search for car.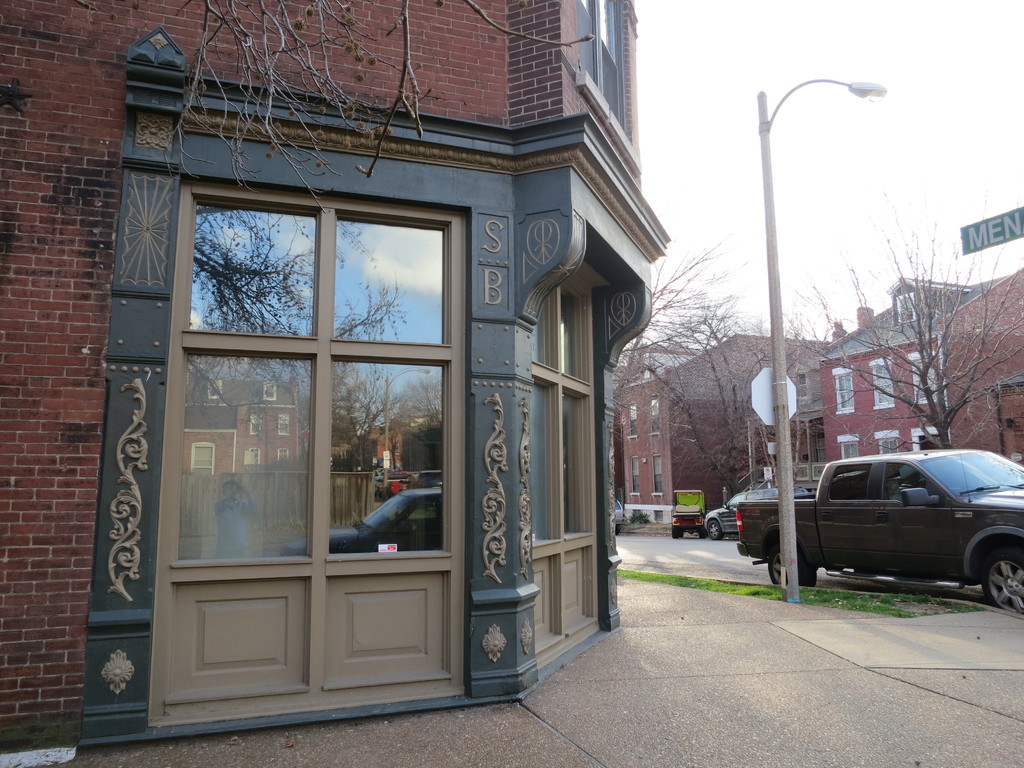
Found at [701,490,784,542].
